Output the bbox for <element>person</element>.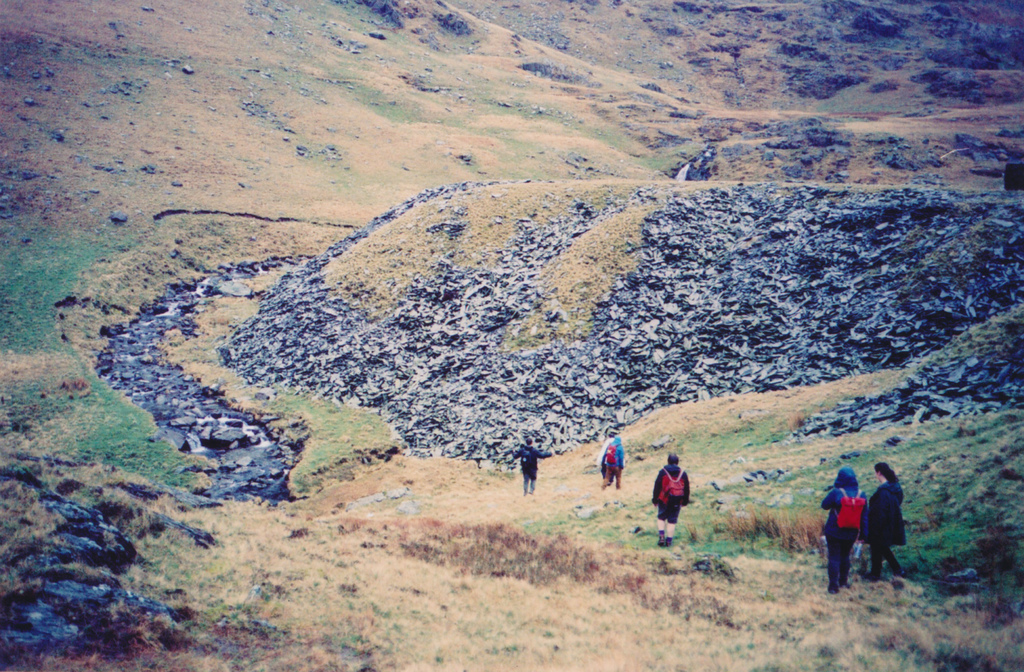
box(511, 436, 557, 499).
